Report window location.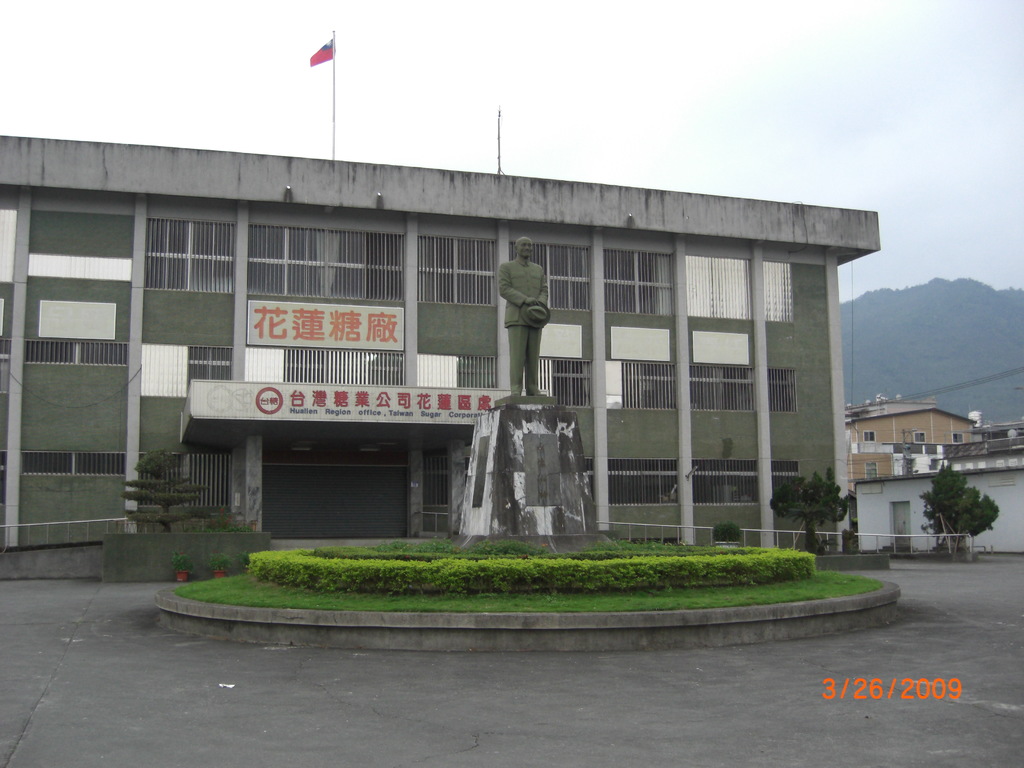
Report: rect(527, 358, 592, 404).
